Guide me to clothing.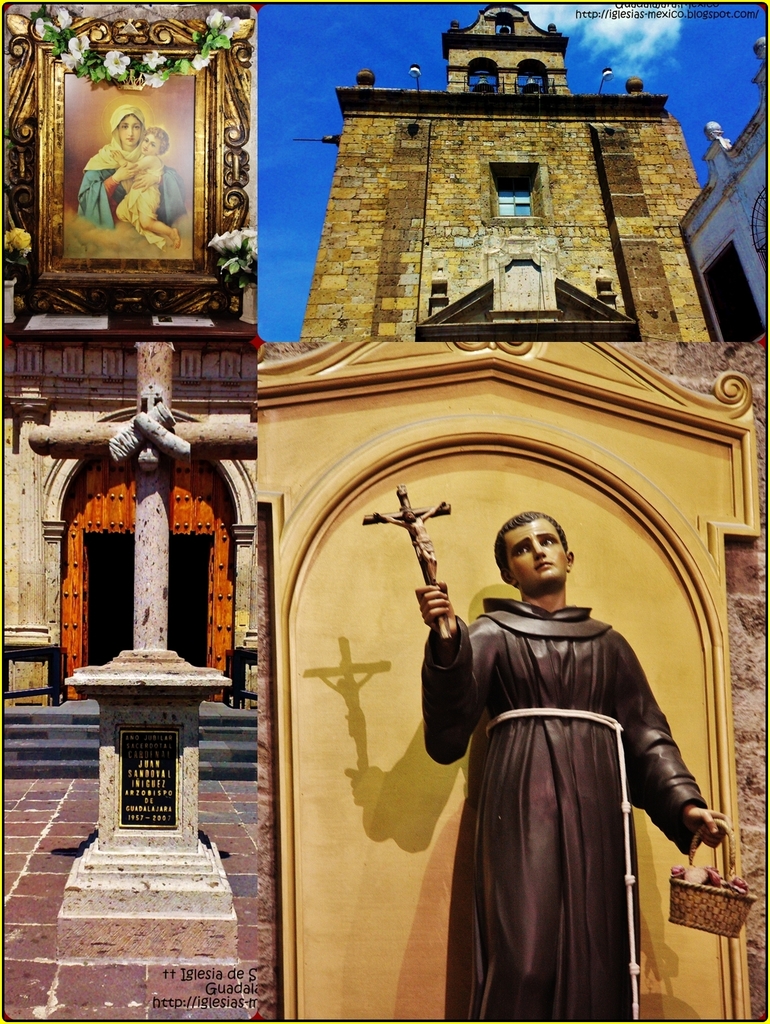
Guidance: rect(442, 490, 705, 1016).
